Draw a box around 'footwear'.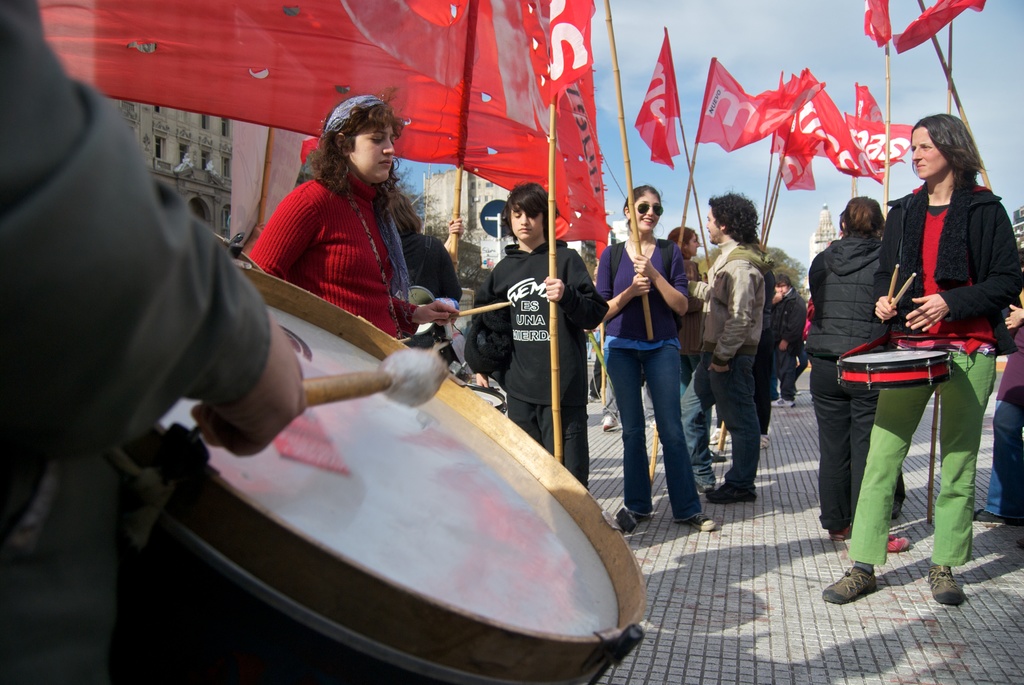
bbox=[822, 567, 878, 604].
